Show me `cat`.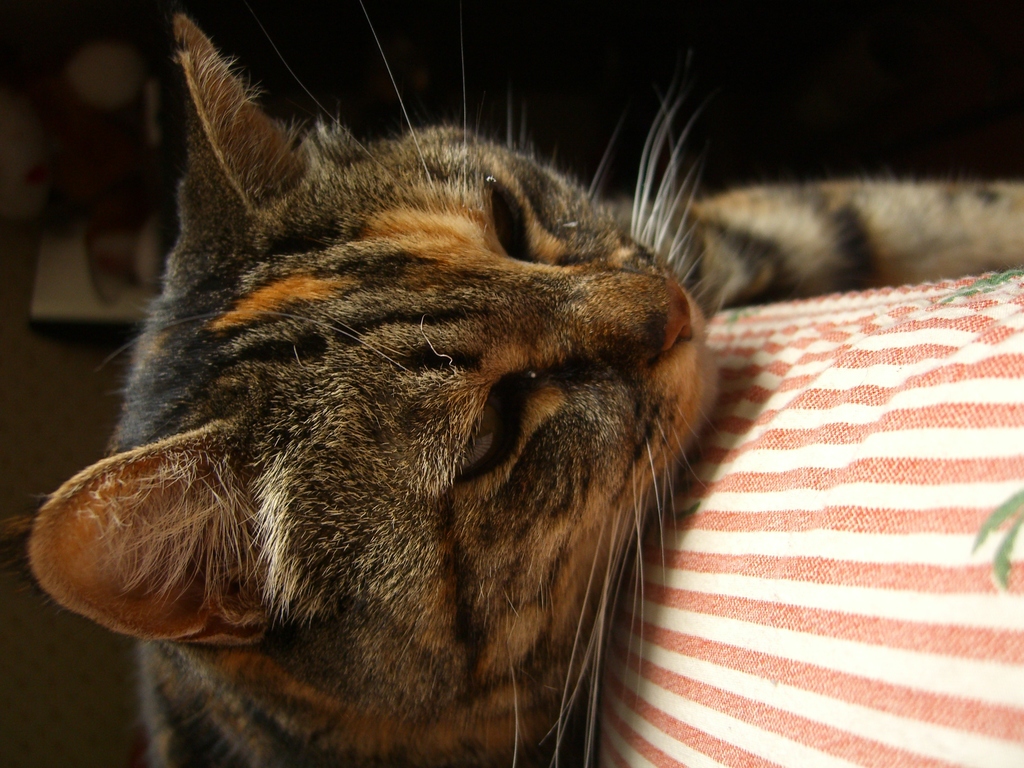
`cat` is here: pyautogui.locateOnScreen(0, 0, 1023, 767).
